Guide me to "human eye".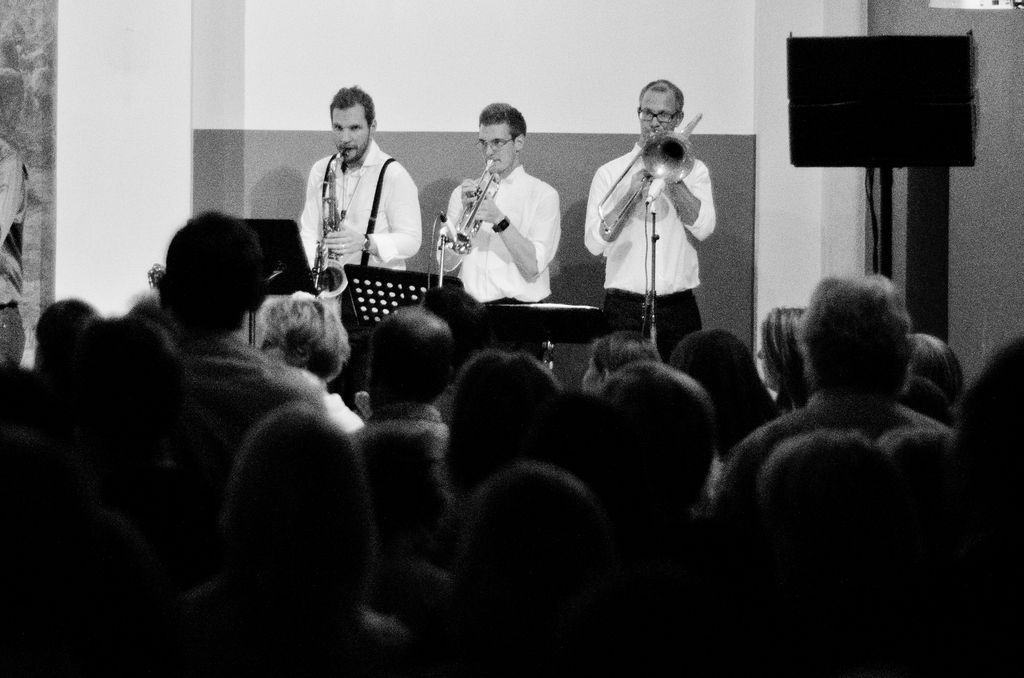
Guidance: 351,124,362,132.
